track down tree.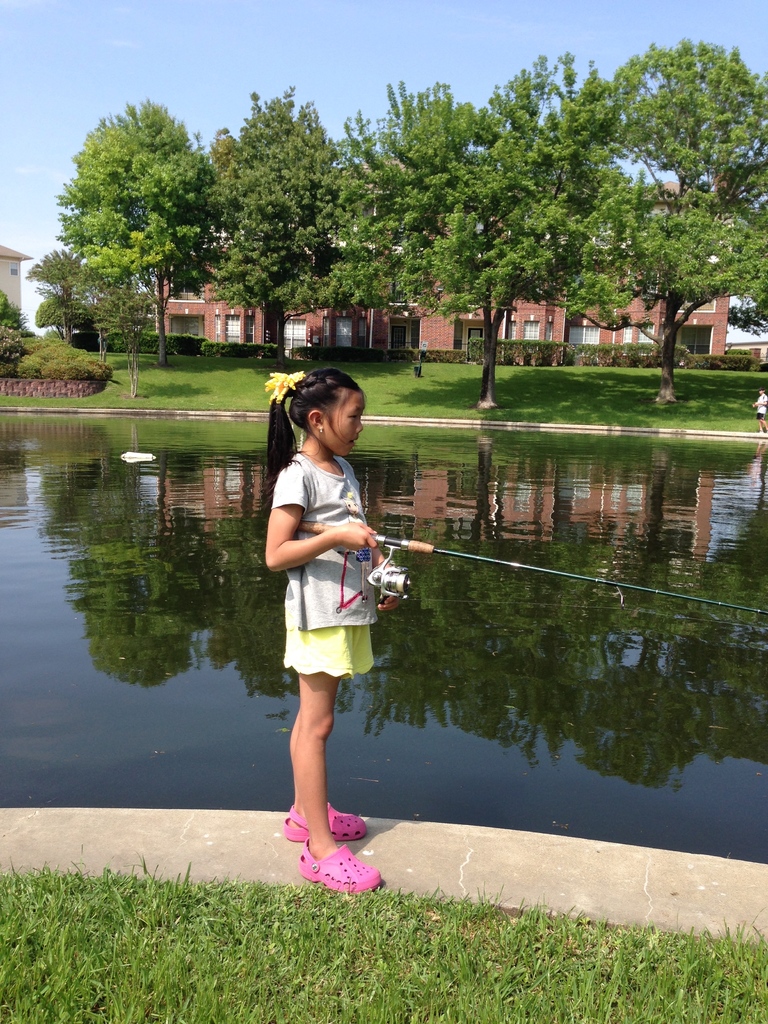
Tracked to 89 274 166 396.
